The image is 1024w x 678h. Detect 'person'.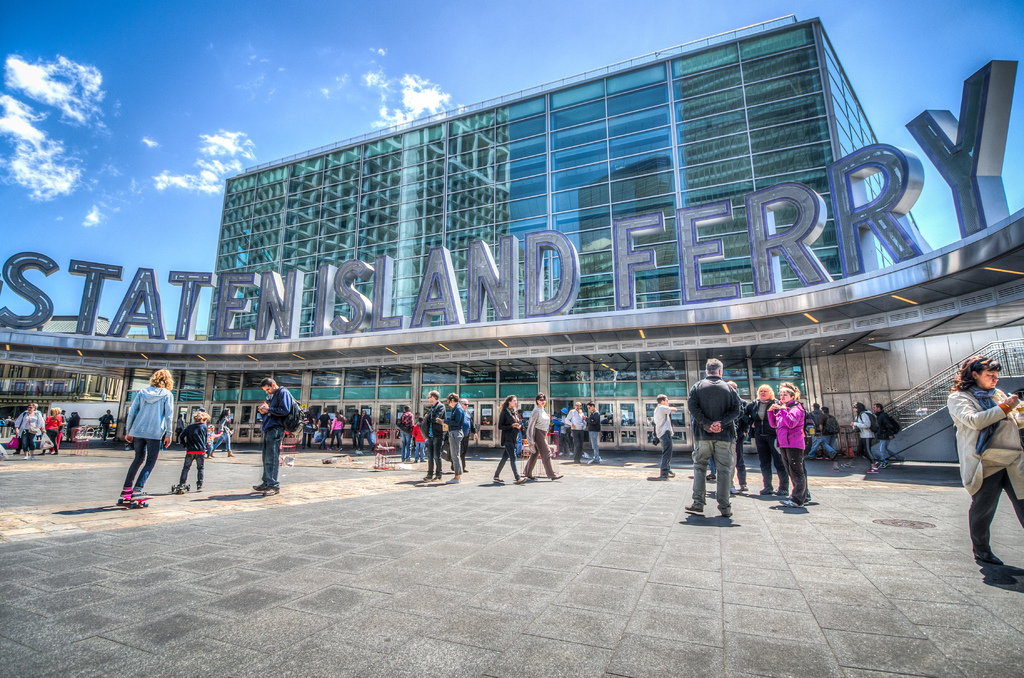
Detection: (691,351,733,519).
